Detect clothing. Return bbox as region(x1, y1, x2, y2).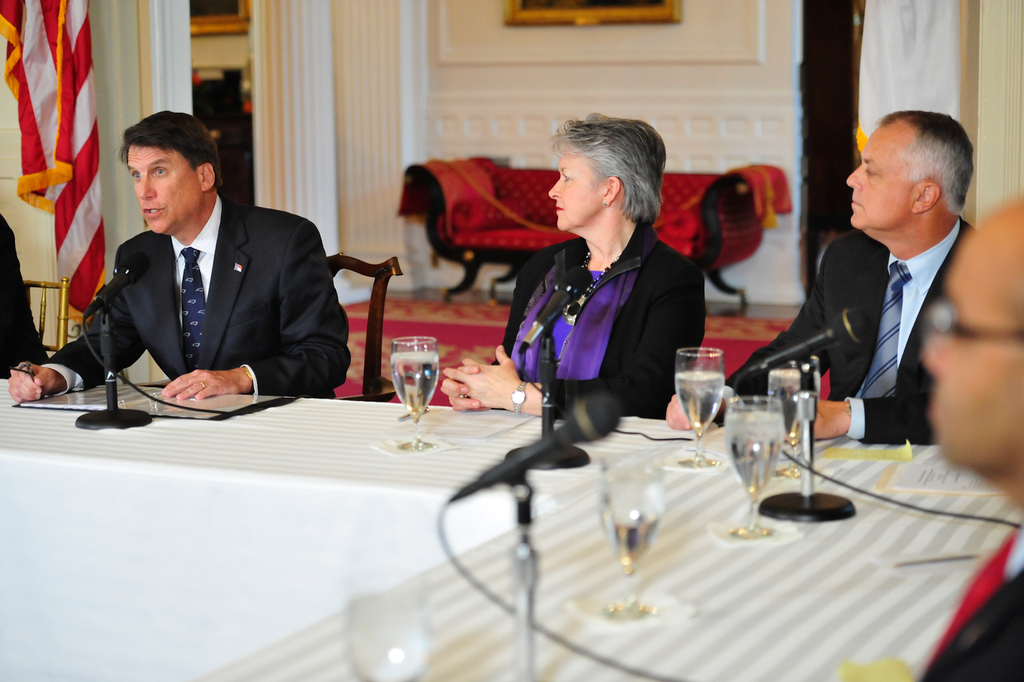
region(910, 517, 1023, 681).
